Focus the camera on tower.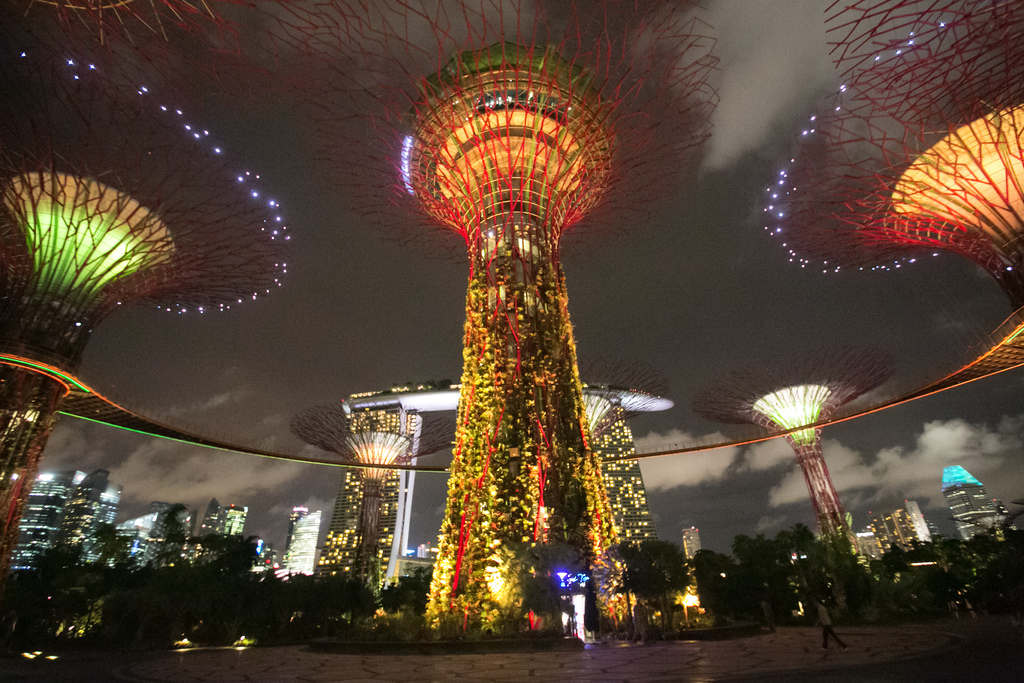
Focus region: x1=681, y1=525, x2=709, y2=565.
